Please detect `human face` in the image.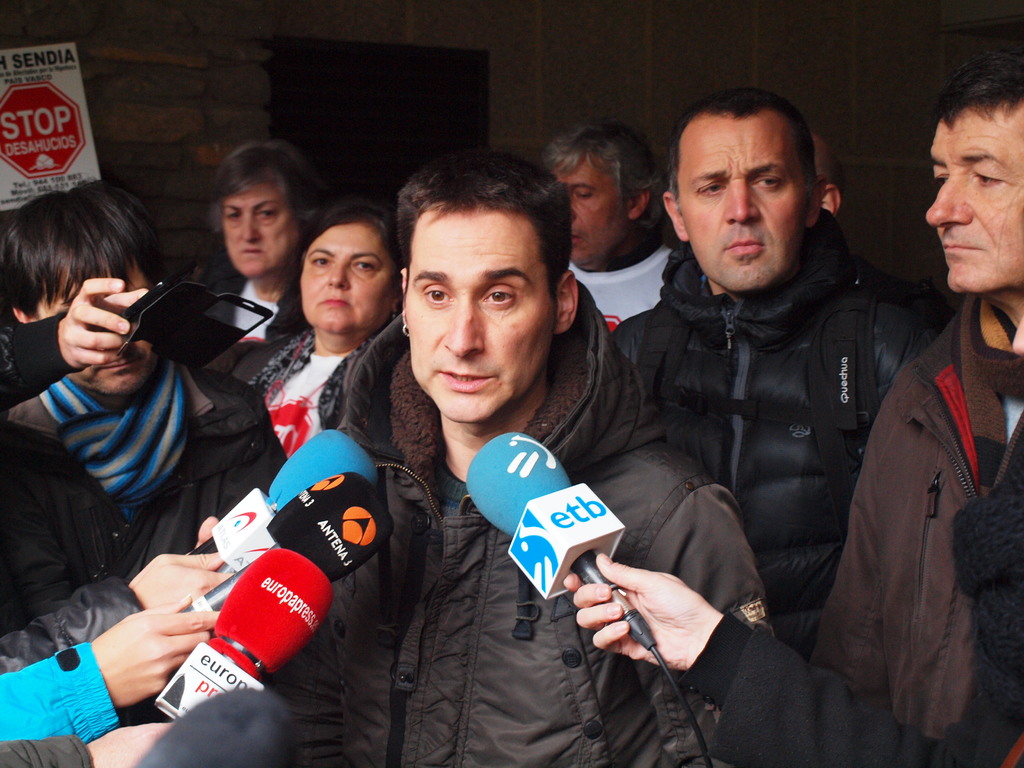
left=286, top=218, right=435, bottom=343.
